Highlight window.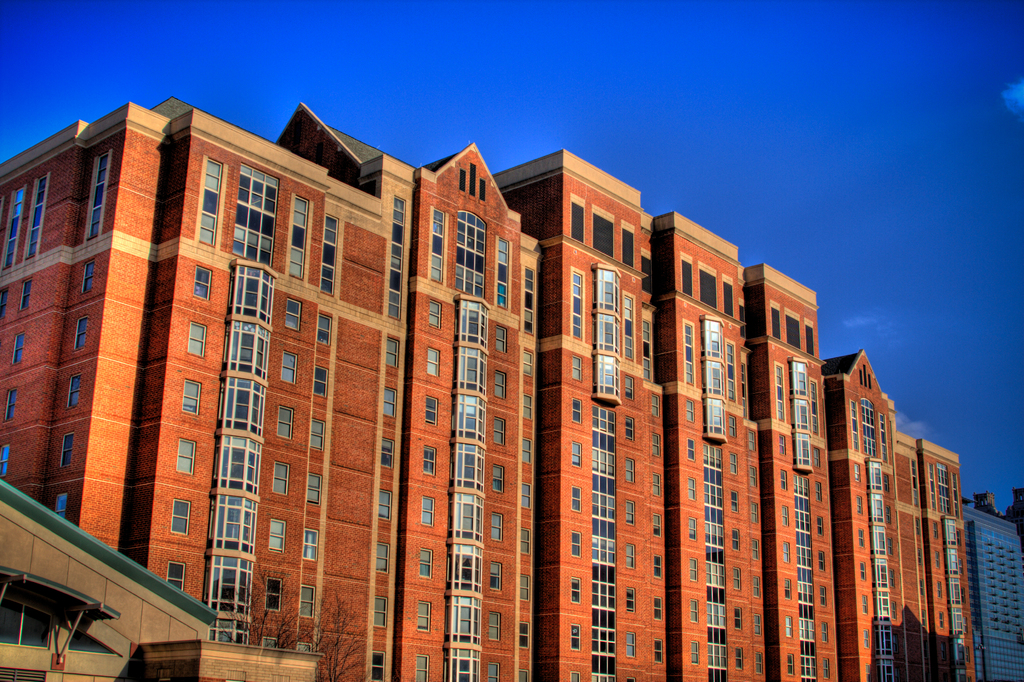
Highlighted region: l=261, t=638, r=277, b=650.
